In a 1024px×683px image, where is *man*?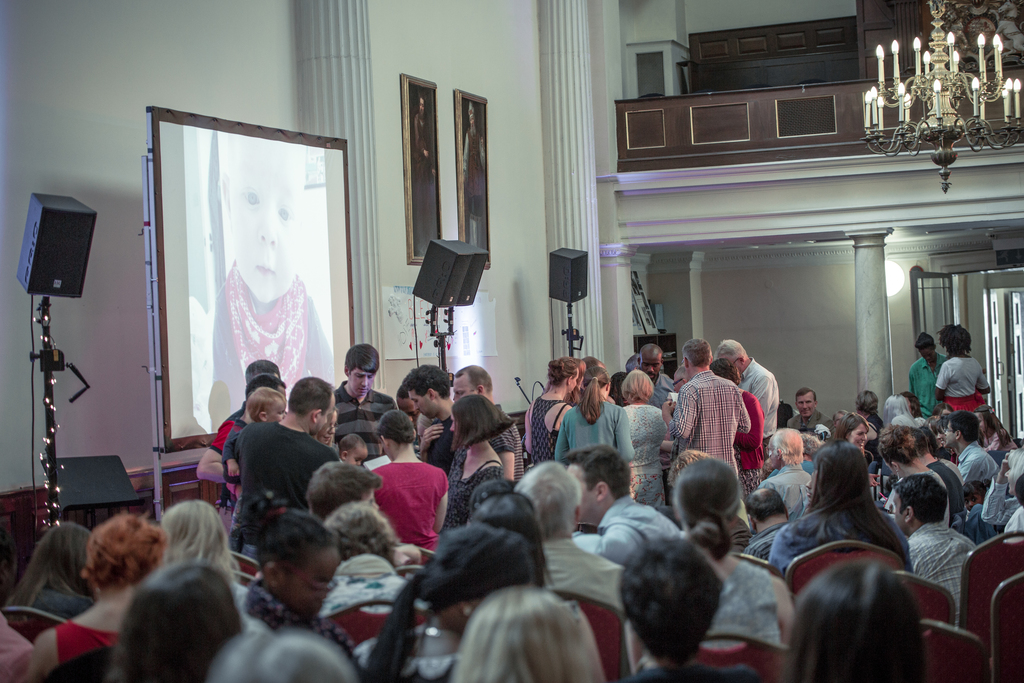
{"x1": 456, "y1": 353, "x2": 521, "y2": 491}.
